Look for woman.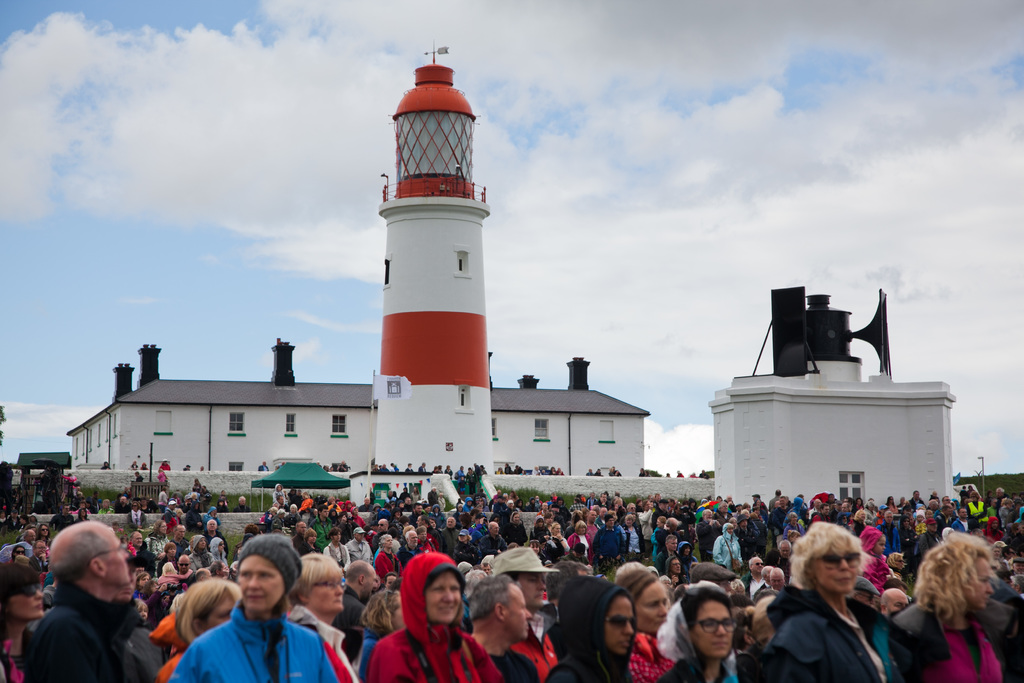
Found: 850,510,866,528.
